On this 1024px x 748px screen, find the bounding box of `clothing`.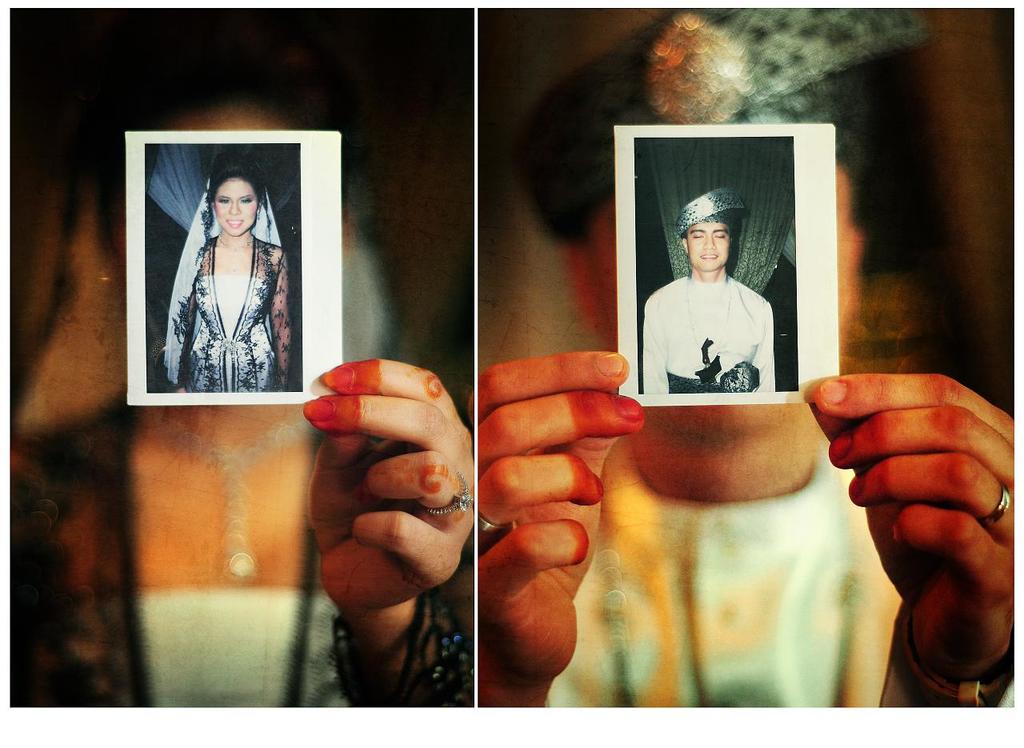
Bounding box: crop(648, 242, 784, 402).
